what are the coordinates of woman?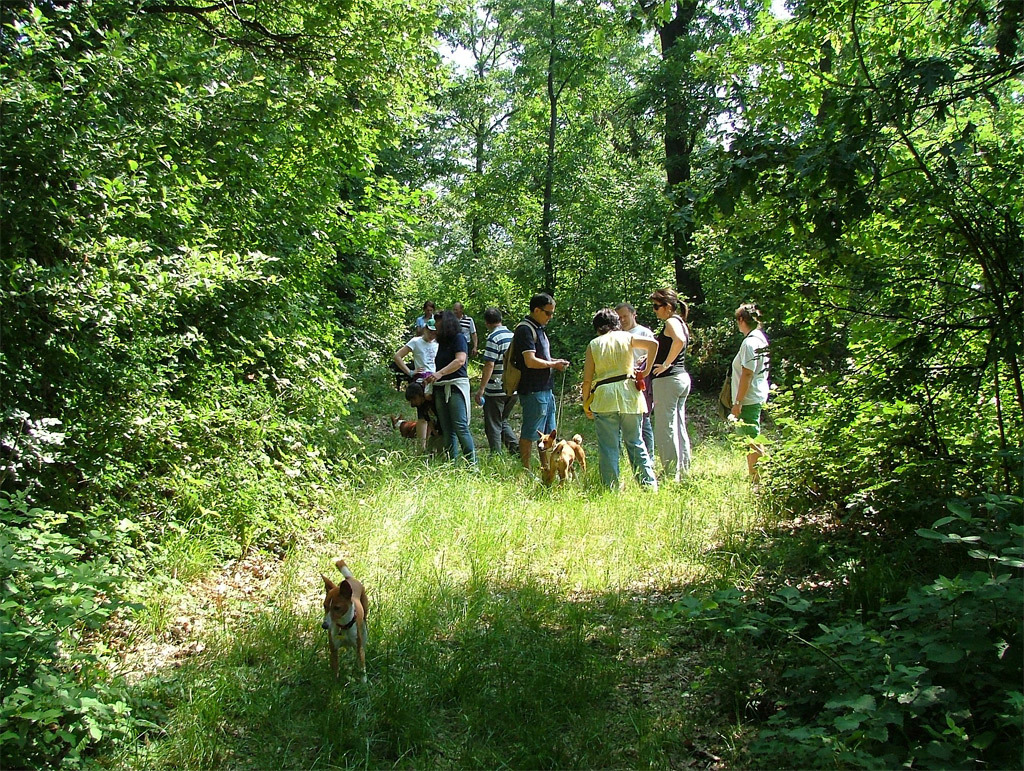
<box>653,288,692,481</box>.
